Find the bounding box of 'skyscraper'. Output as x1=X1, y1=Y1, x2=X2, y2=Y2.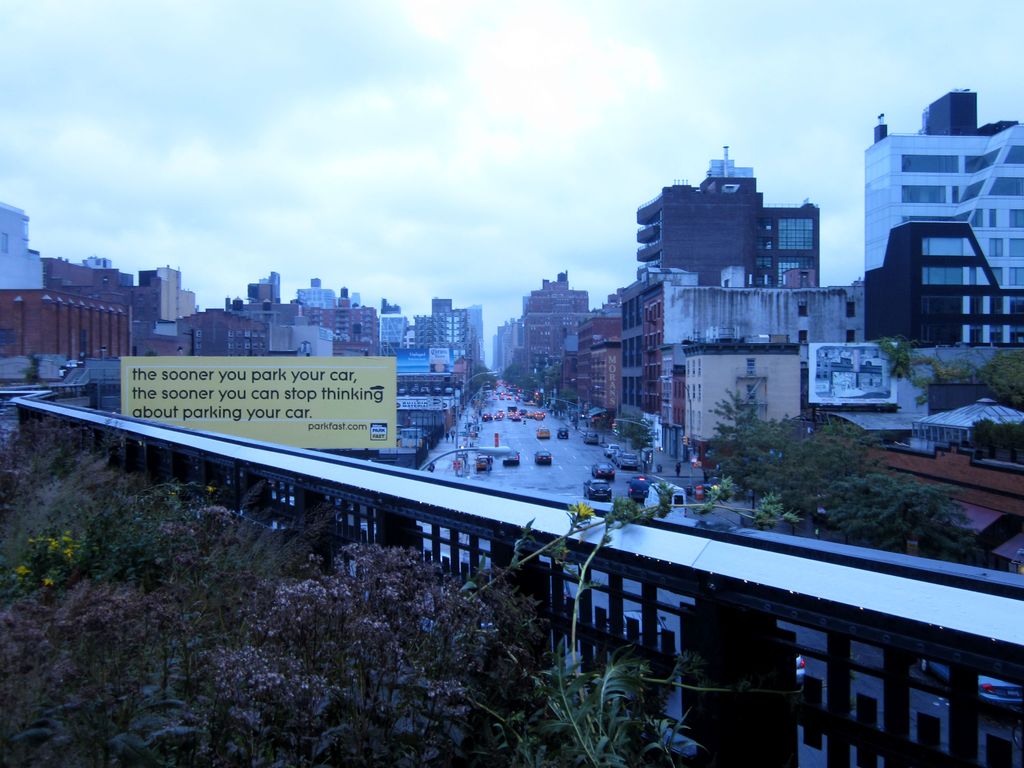
x1=298, y1=276, x2=339, y2=312.
